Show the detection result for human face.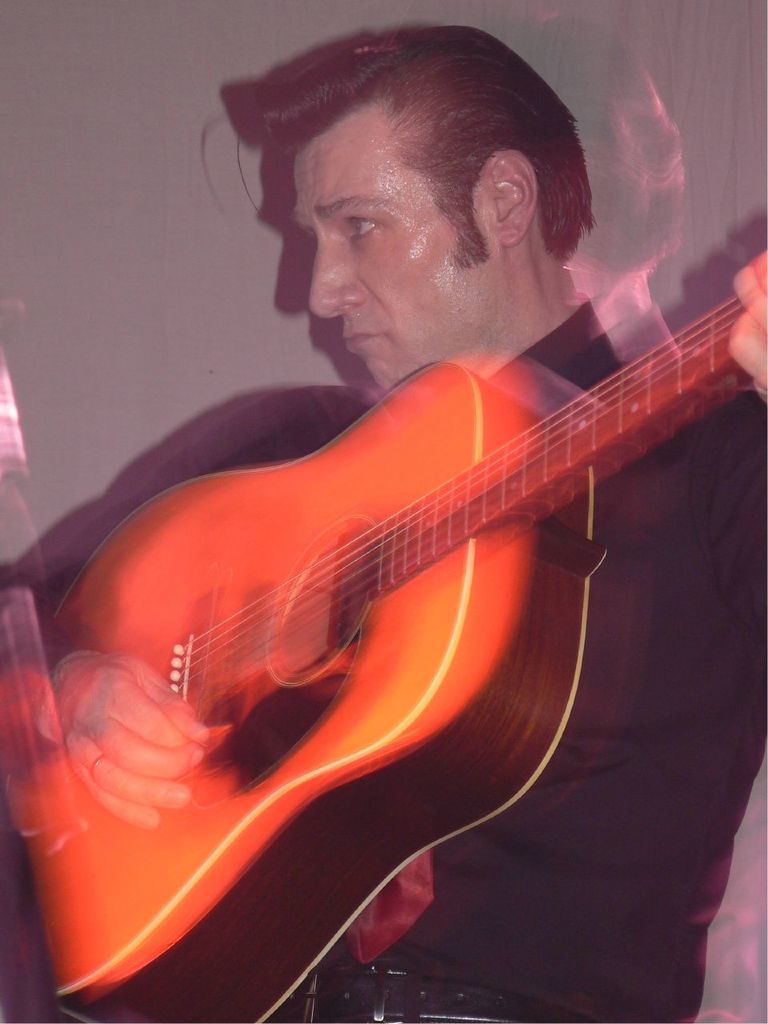
region(266, 96, 506, 366).
